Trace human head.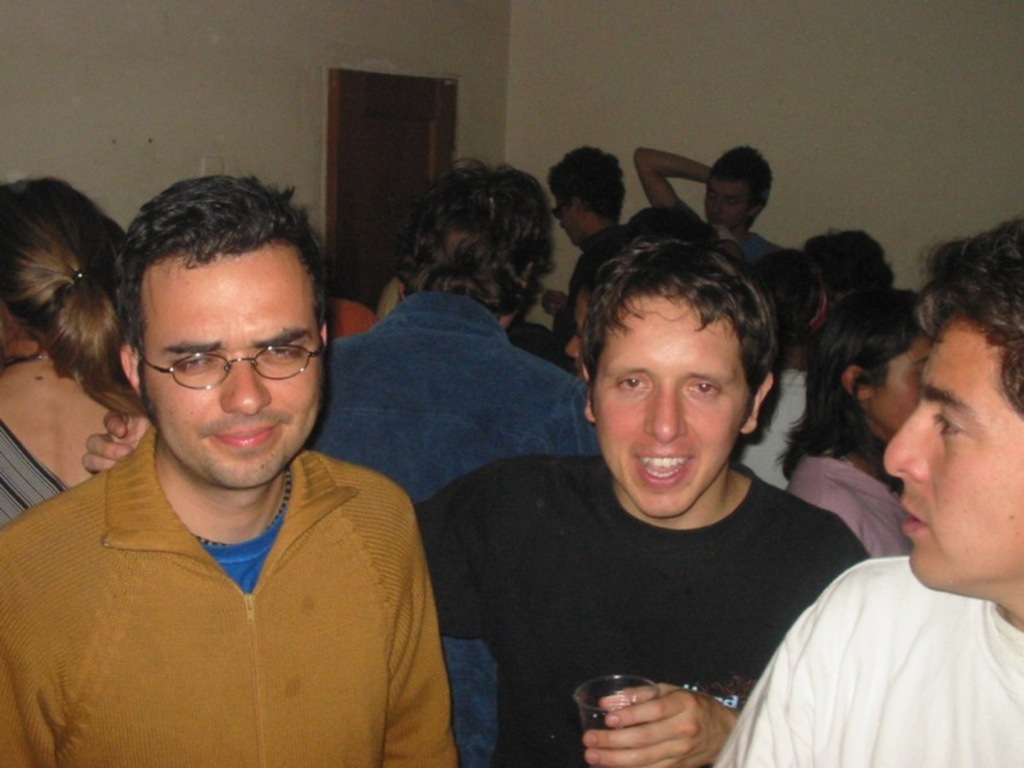
Traced to {"x1": 879, "y1": 220, "x2": 1023, "y2": 595}.
